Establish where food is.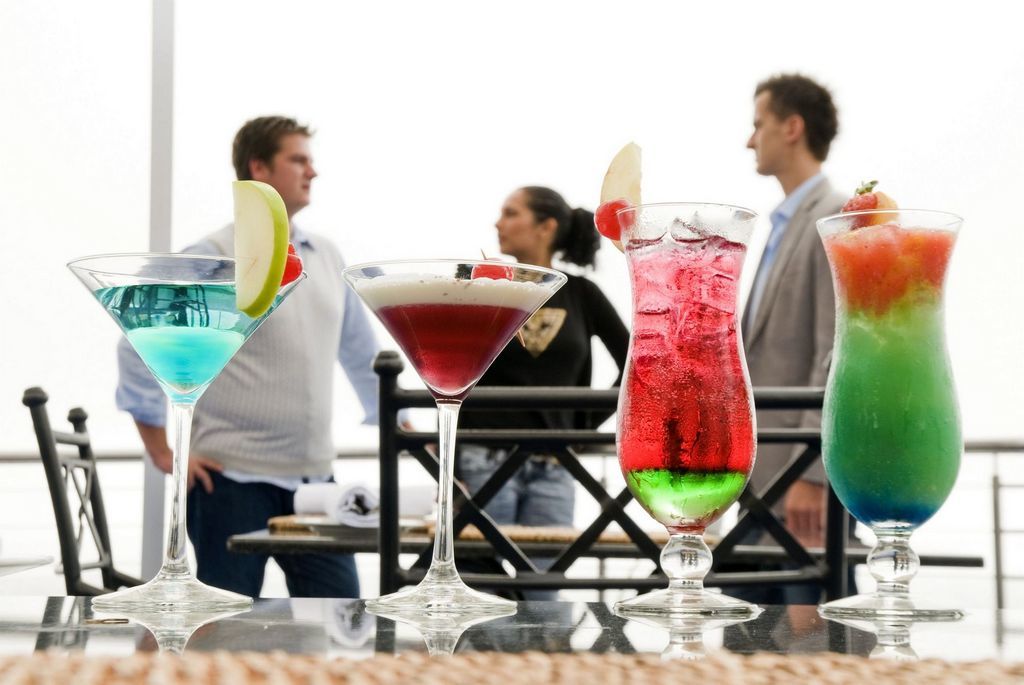
Established at detection(235, 184, 290, 319).
